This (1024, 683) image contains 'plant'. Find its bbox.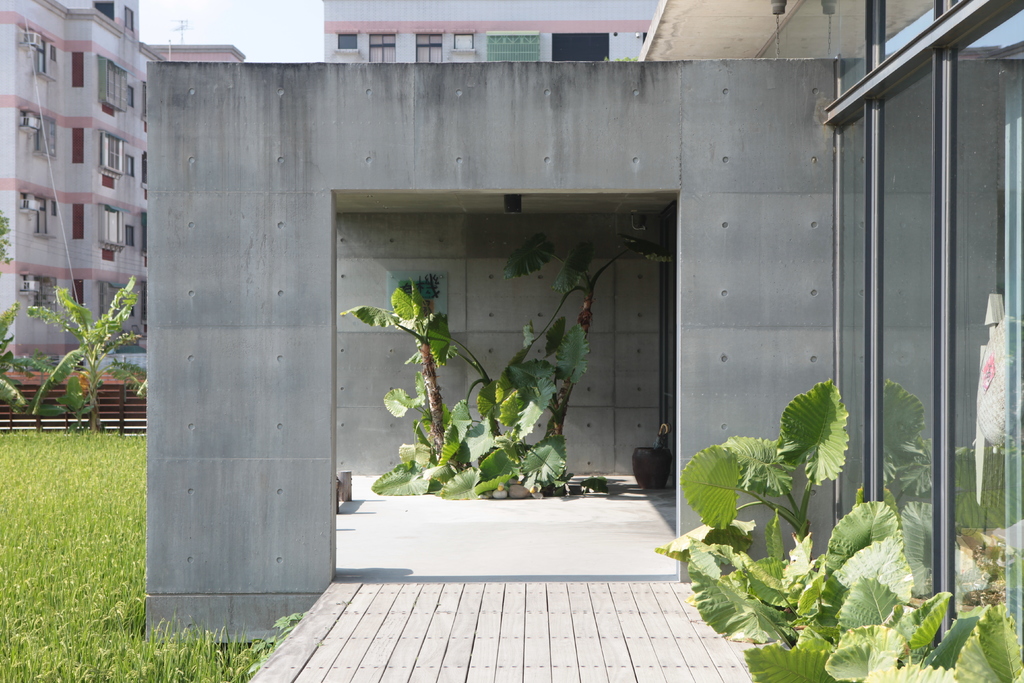
select_region(740, 591, 1023, 682).
